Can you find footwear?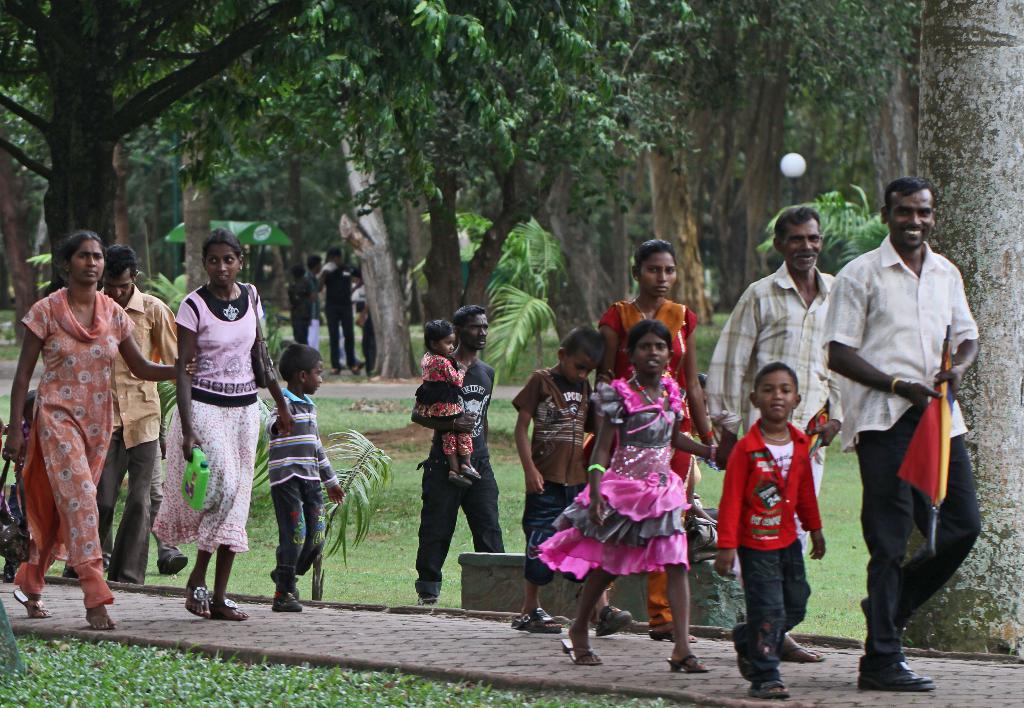
Yes, bounding box: 14, 588, 52, 619.
